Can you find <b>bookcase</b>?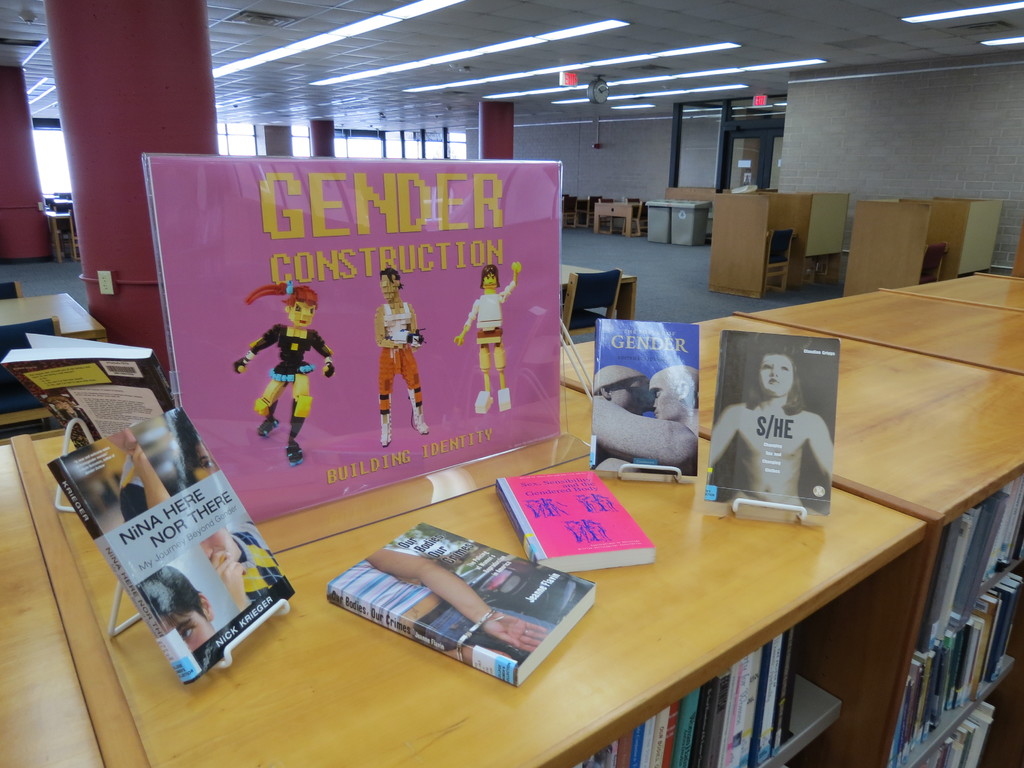
Yes, bounding box: 10:373:931:767.
